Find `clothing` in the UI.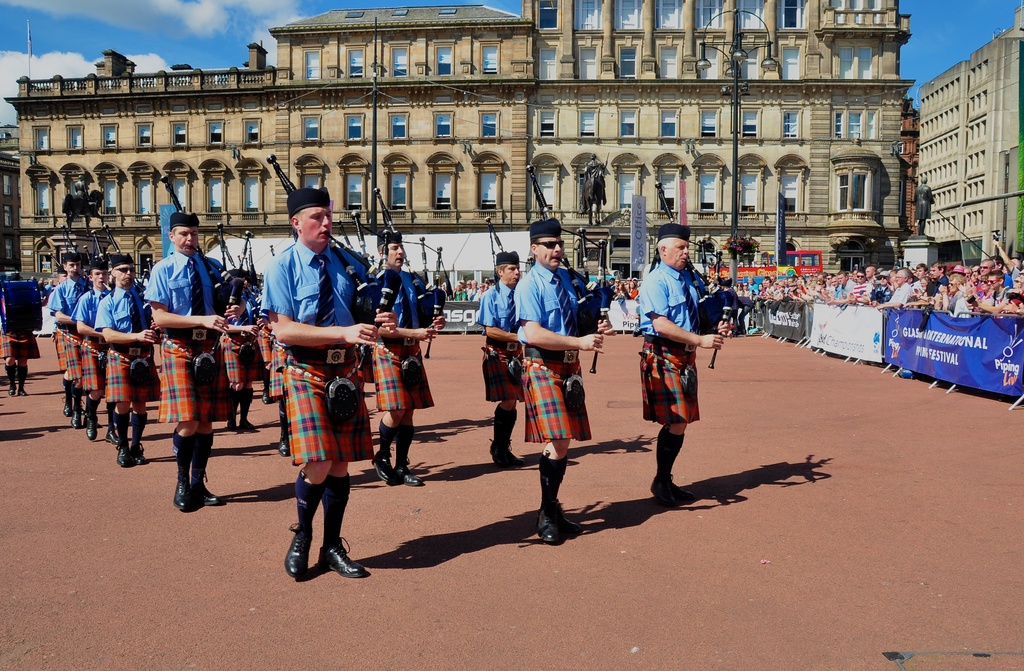
UI element at 260 253 365 523.
